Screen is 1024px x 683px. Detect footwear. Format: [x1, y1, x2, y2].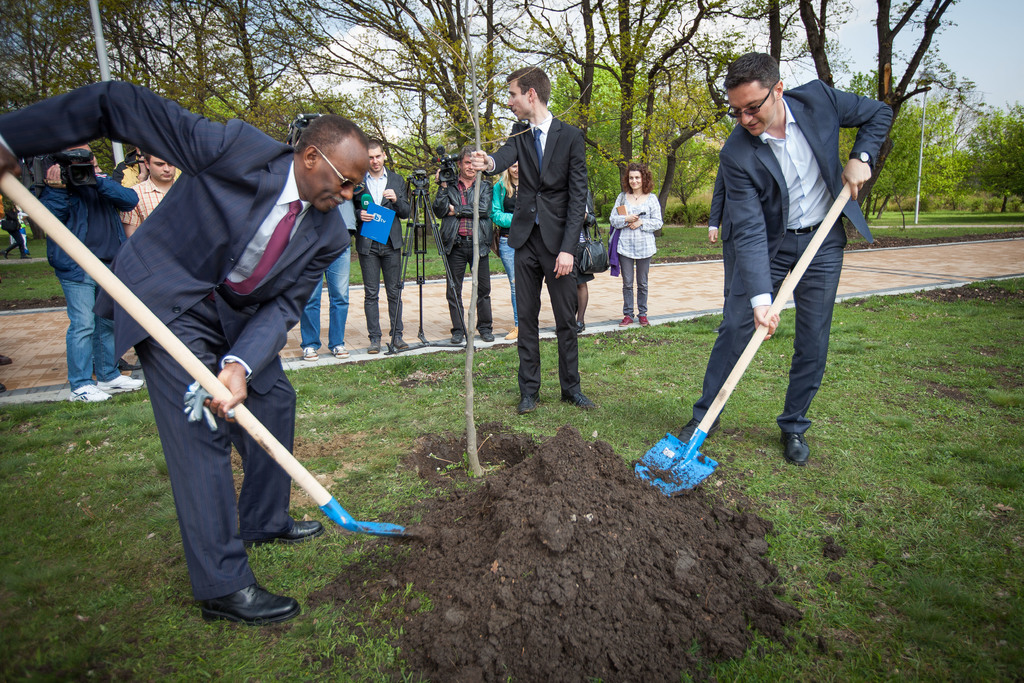
[332, 343, 349, 359].
